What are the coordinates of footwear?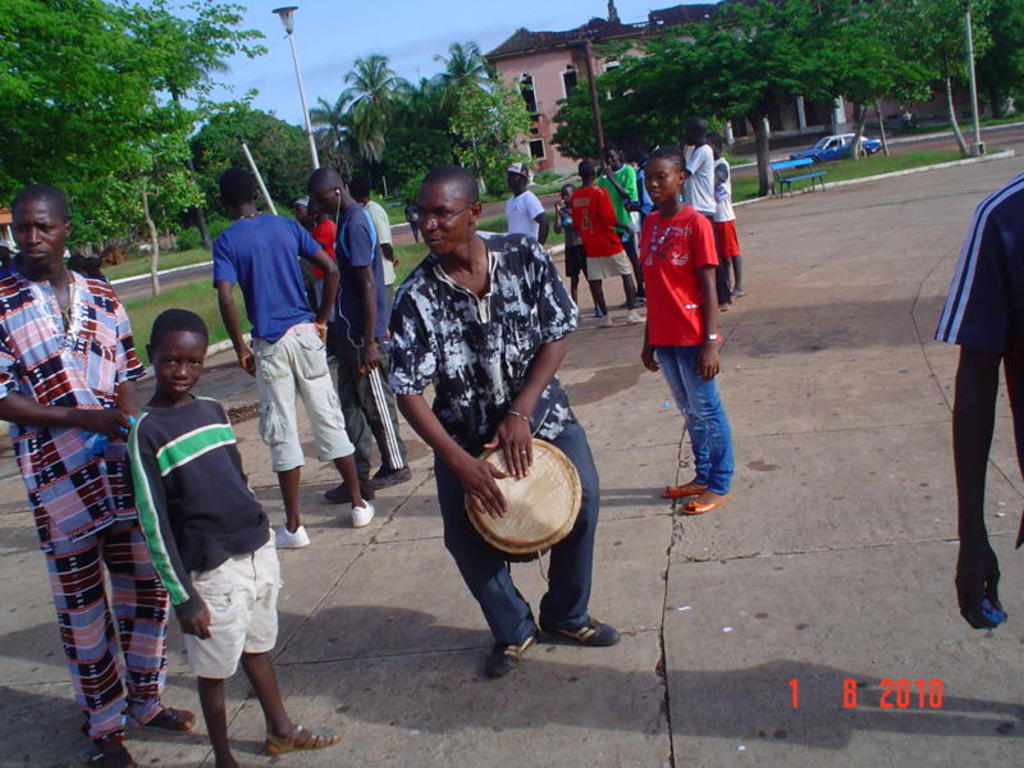
box(270, 524, 315, 548).
